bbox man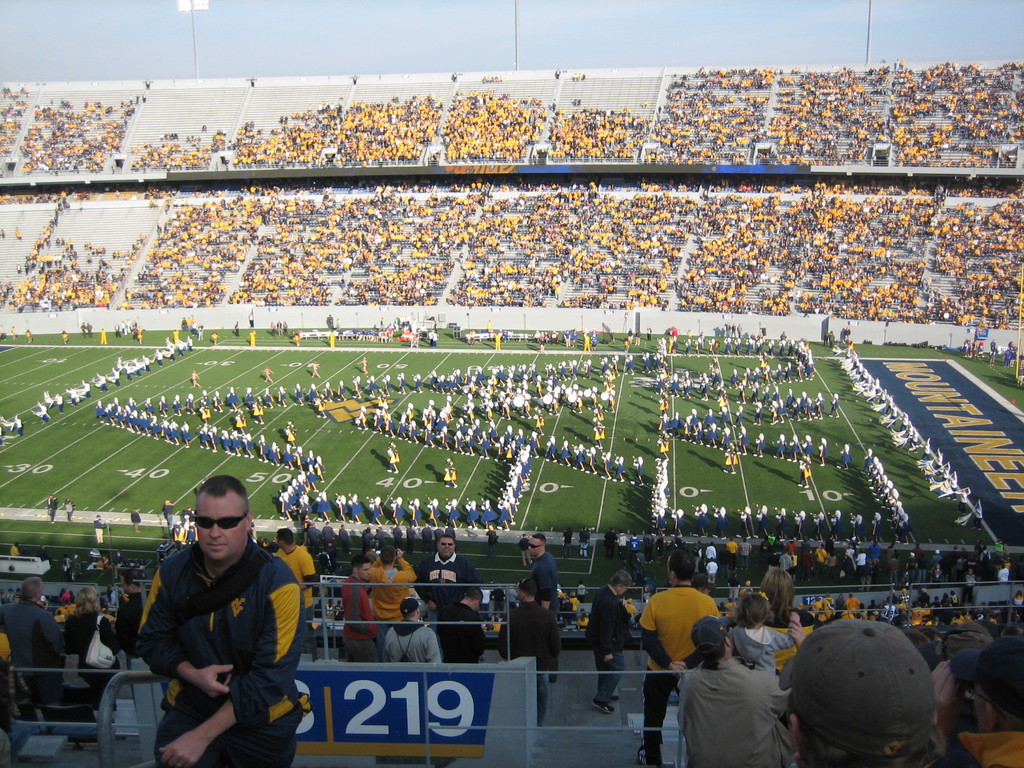
bbox(467, 331, 473, 344)
